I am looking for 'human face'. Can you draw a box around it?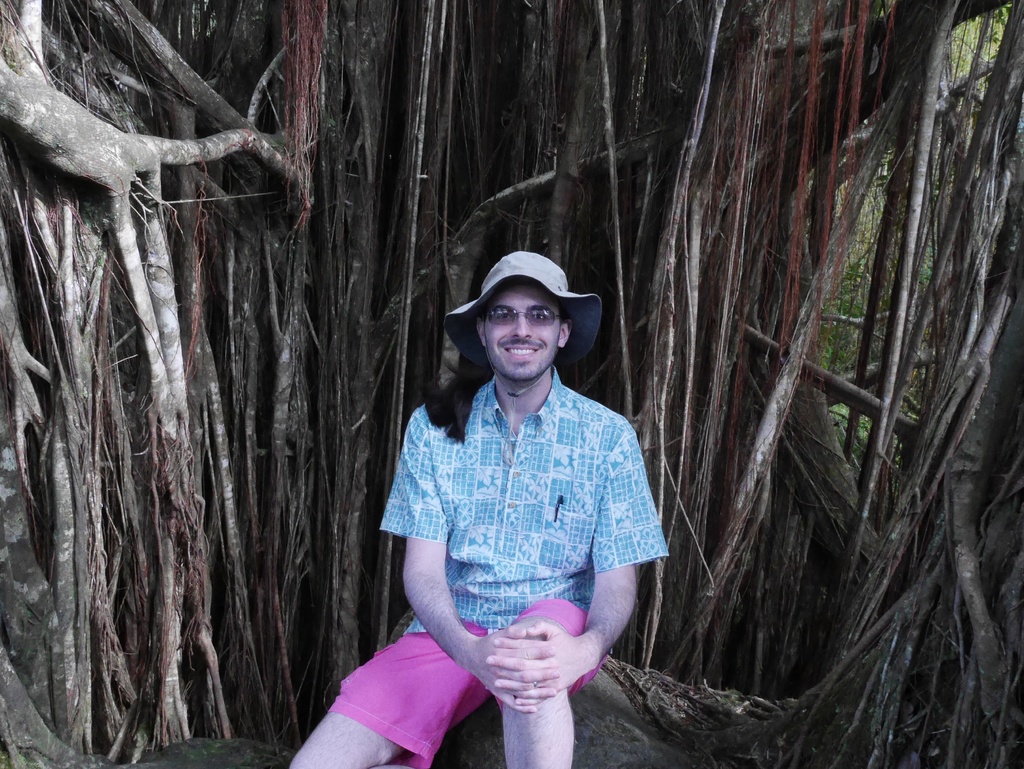
Sure, the bounding box is 483/278/566/380.
